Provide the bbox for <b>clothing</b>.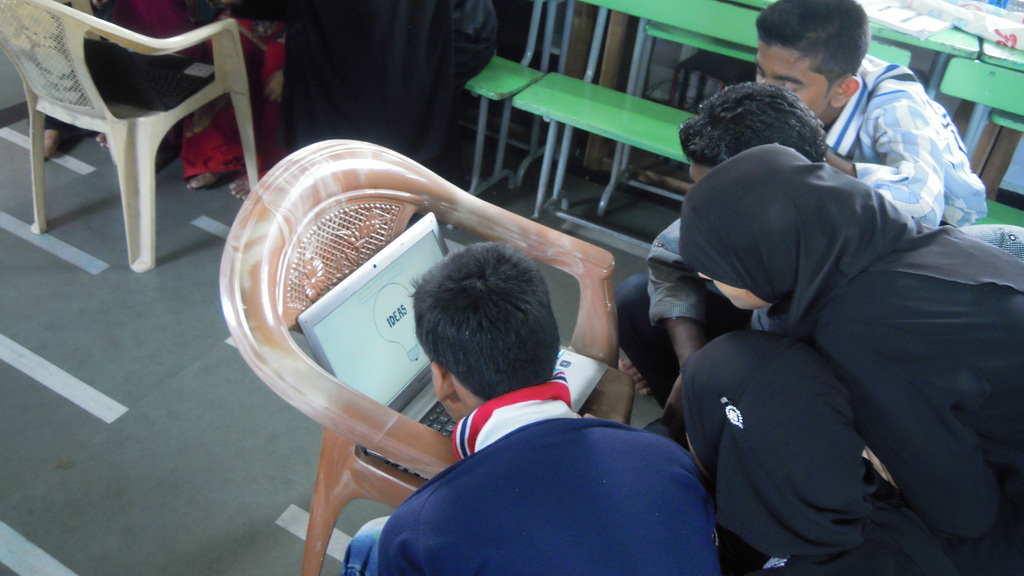
BBox(815, 62, 989, 230).
